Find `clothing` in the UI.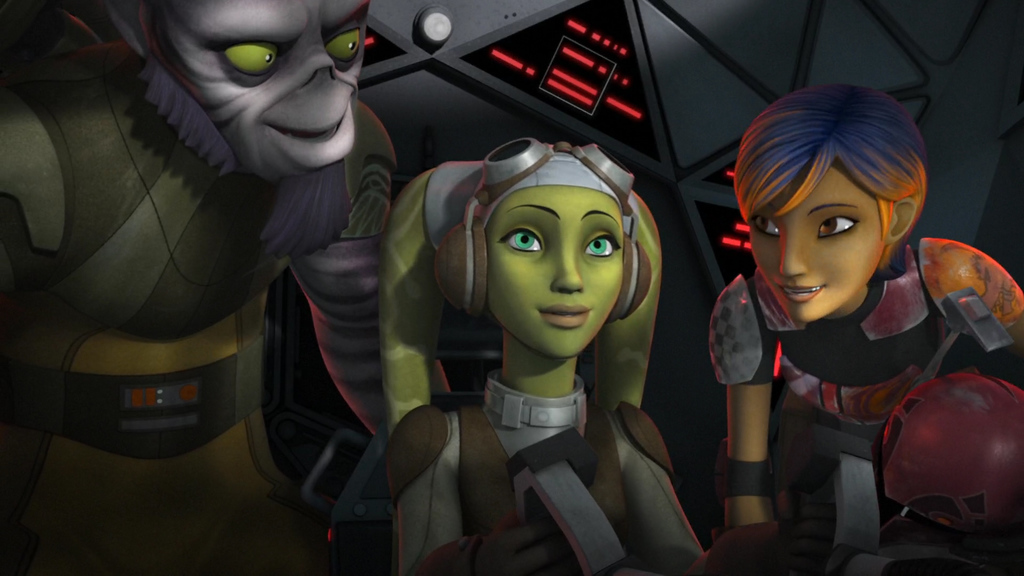
UI element at l=0, t=37, r=449, b=574.
